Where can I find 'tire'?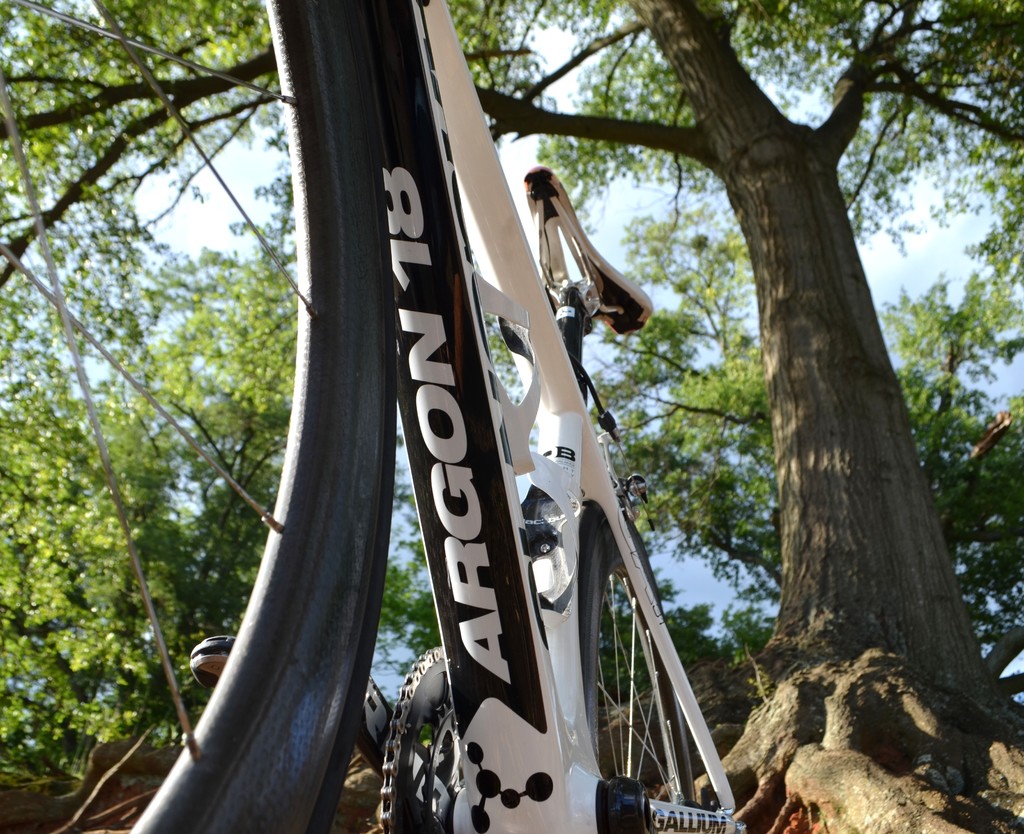
You can find it at [577, 495, 705, 833].
